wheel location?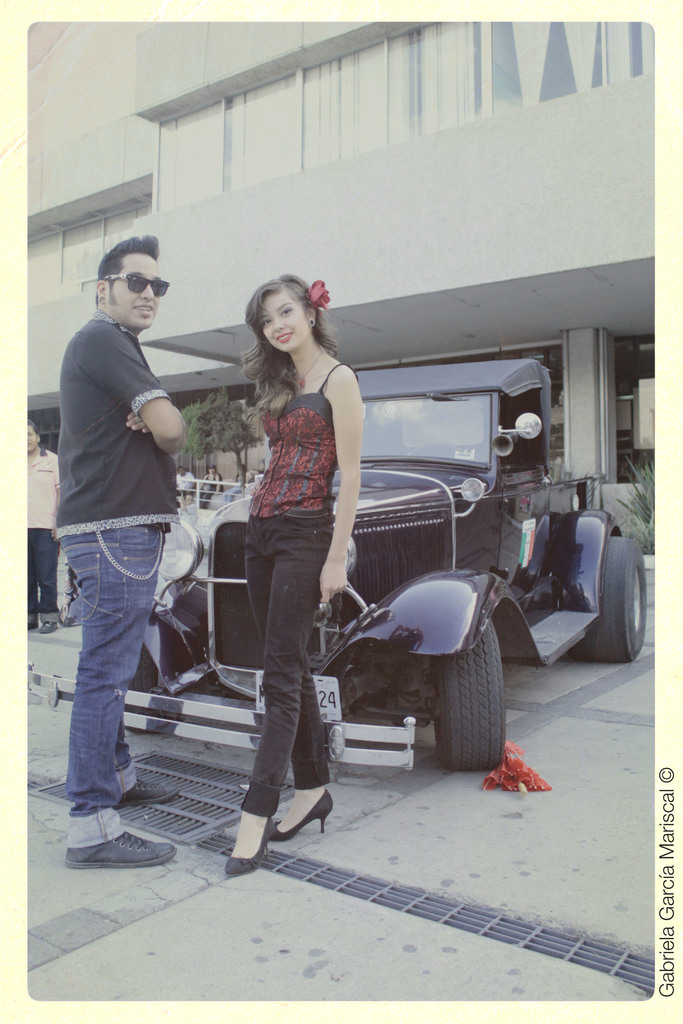
bbox=[127, 645, 160, 734]
